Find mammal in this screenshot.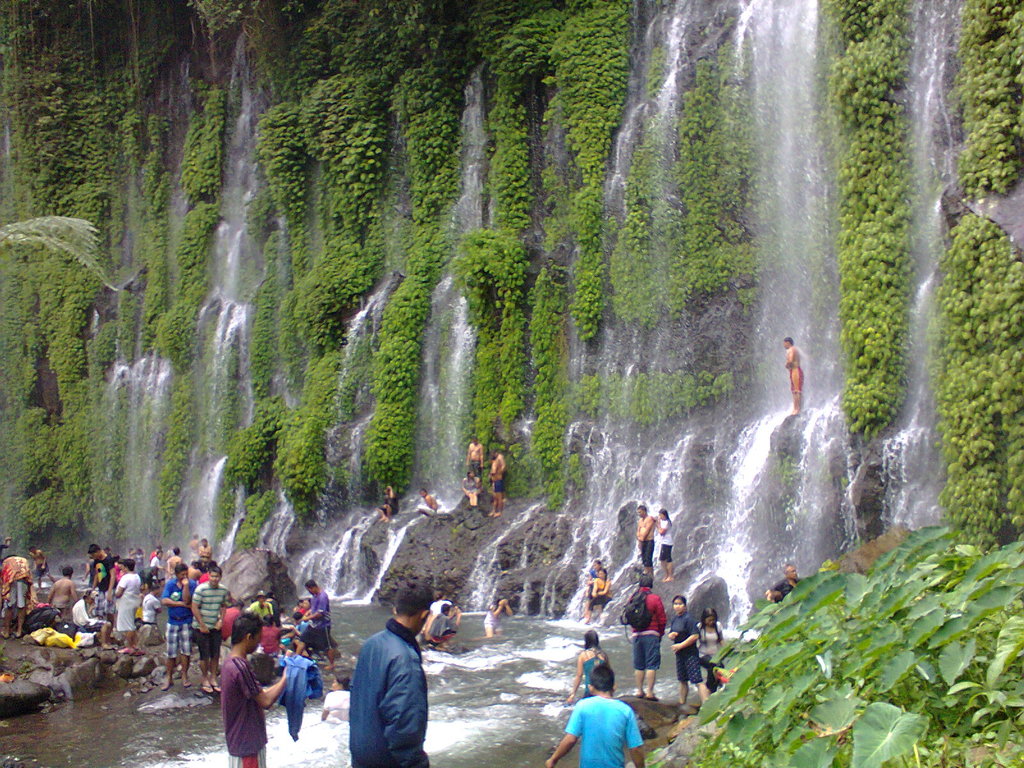
The bounding box for mammal is box(0, 554, 37, 634).
